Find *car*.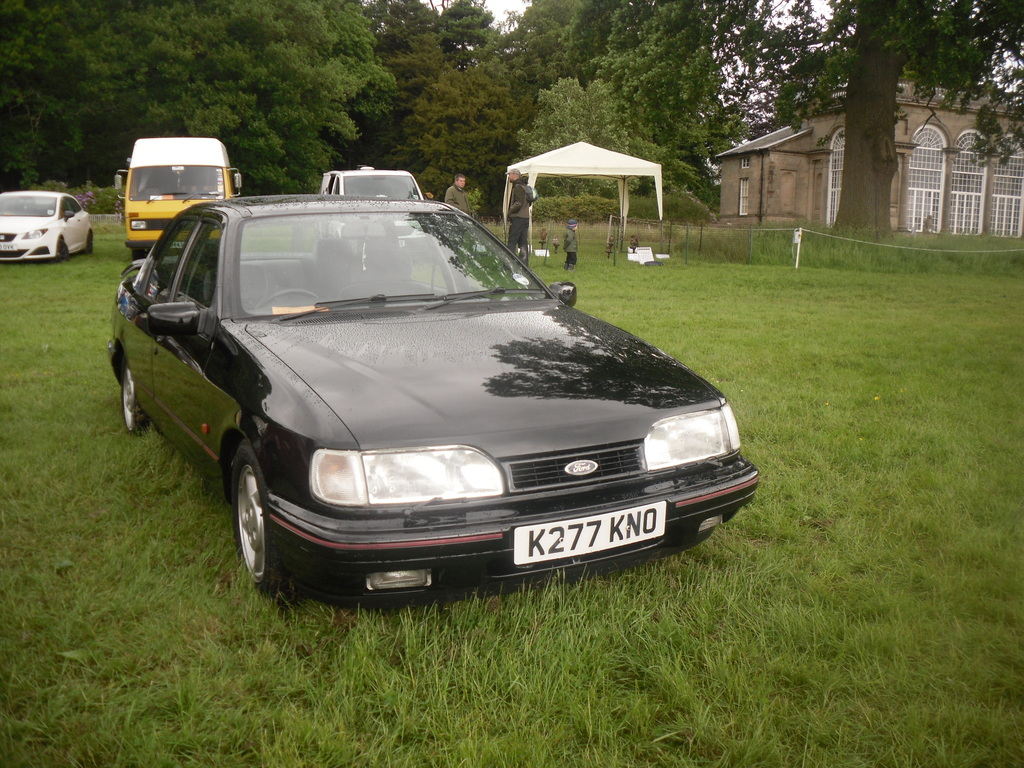
129,185,736,616.
